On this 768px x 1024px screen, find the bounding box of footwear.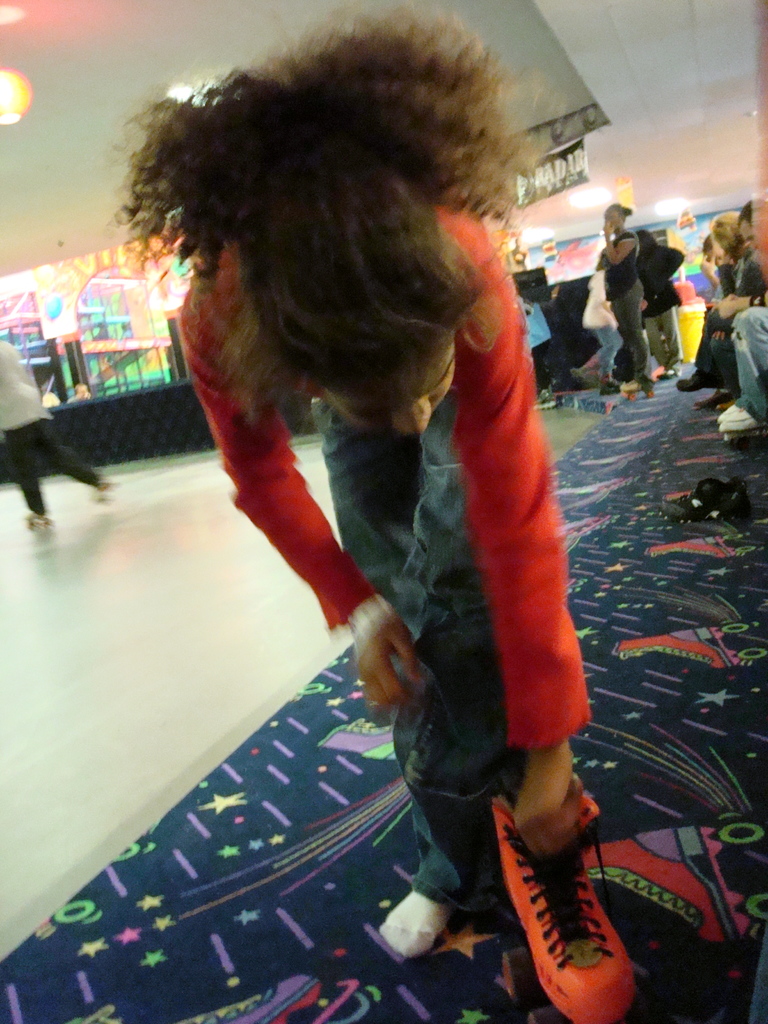
Bounding box: 636, 364, 650, 385.
